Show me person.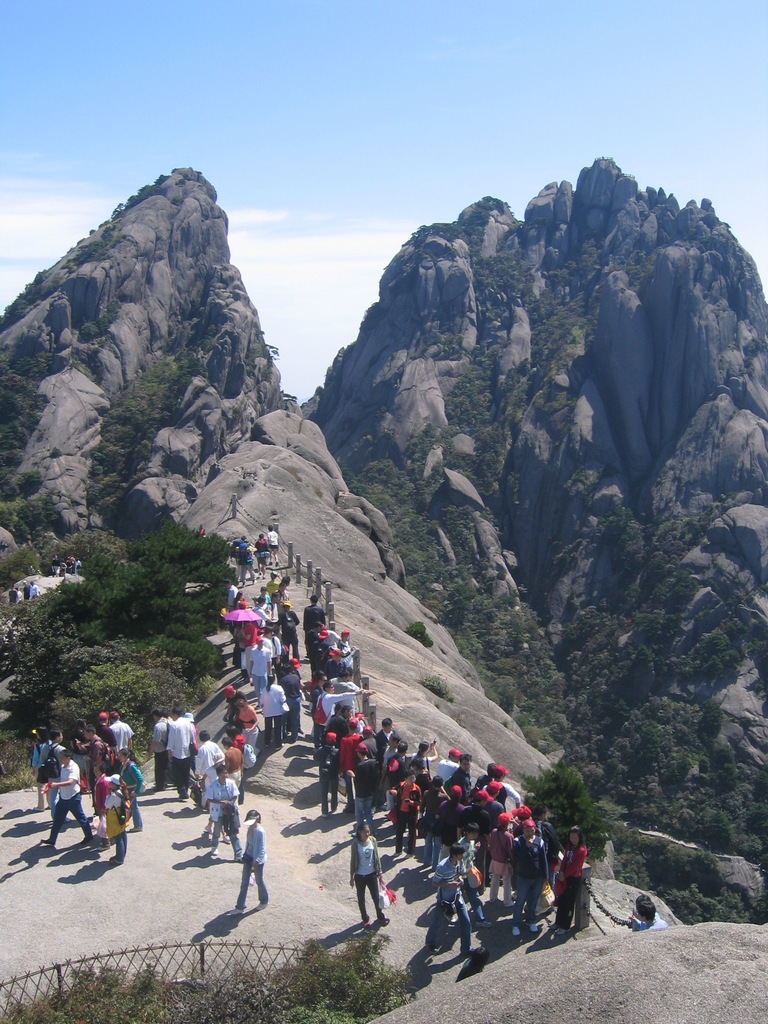
person is here: [x1=104, y1=775, x2=129, y2=868].
